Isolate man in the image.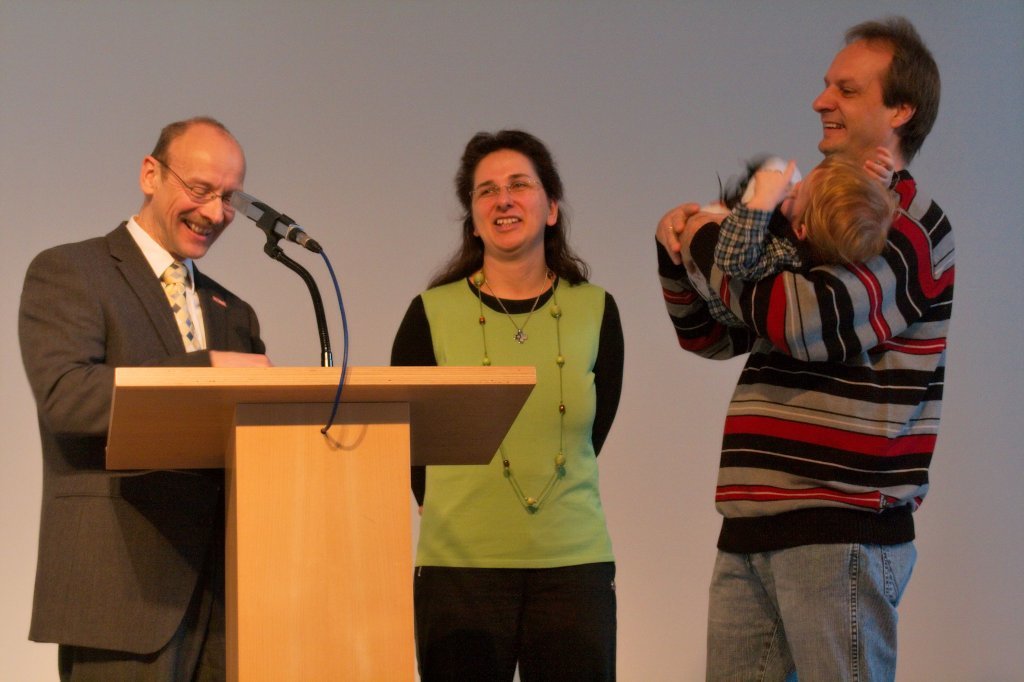
Isolated region: 15, 116, 278, 681.
